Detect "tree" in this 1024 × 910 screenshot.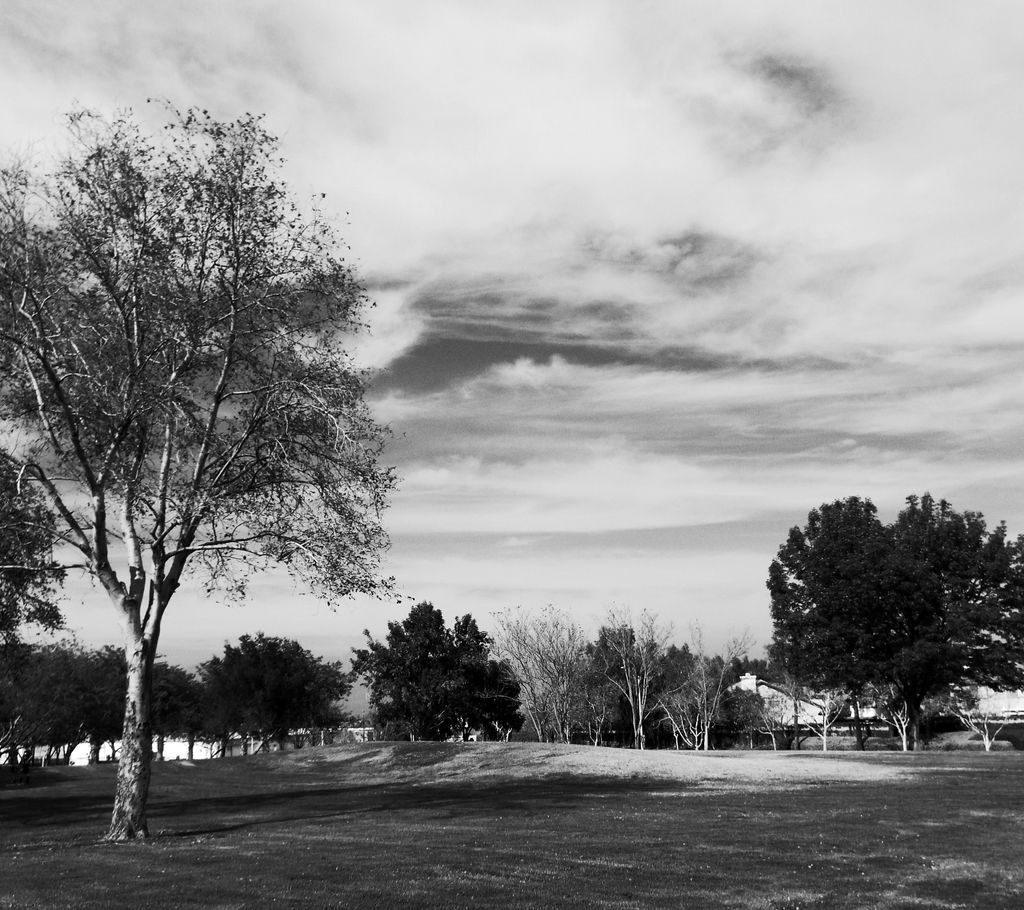
Detection: crop(36, 62, 403, 862).
